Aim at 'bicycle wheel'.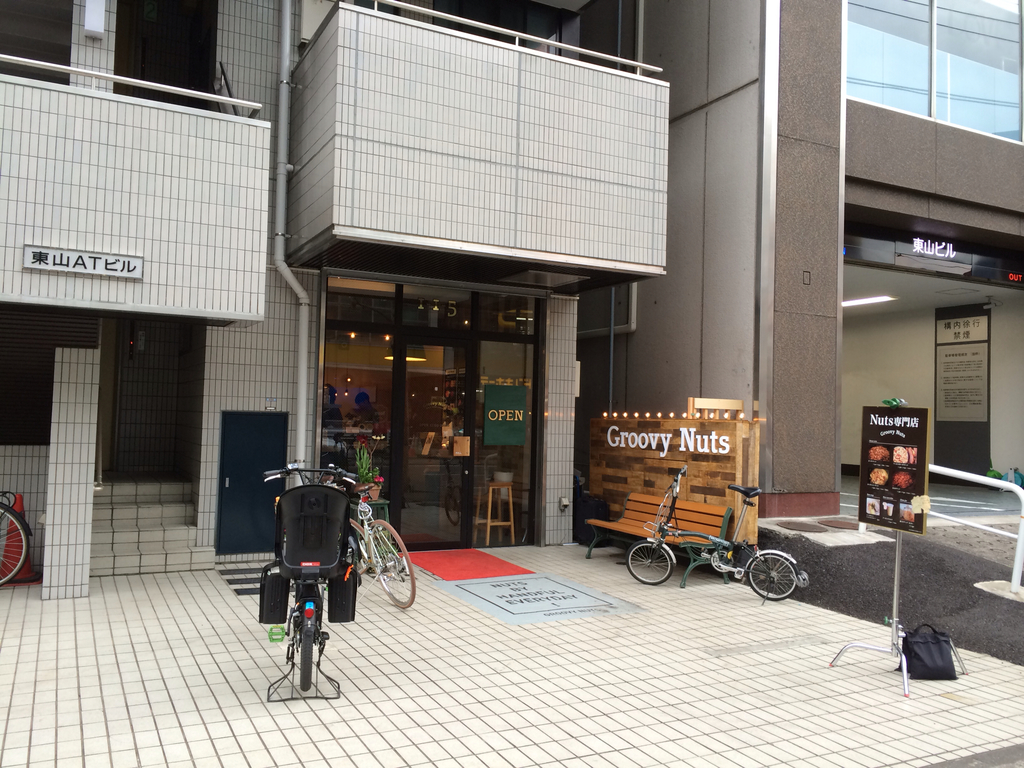
Aimed at locate(296, 590, 318, 692).
